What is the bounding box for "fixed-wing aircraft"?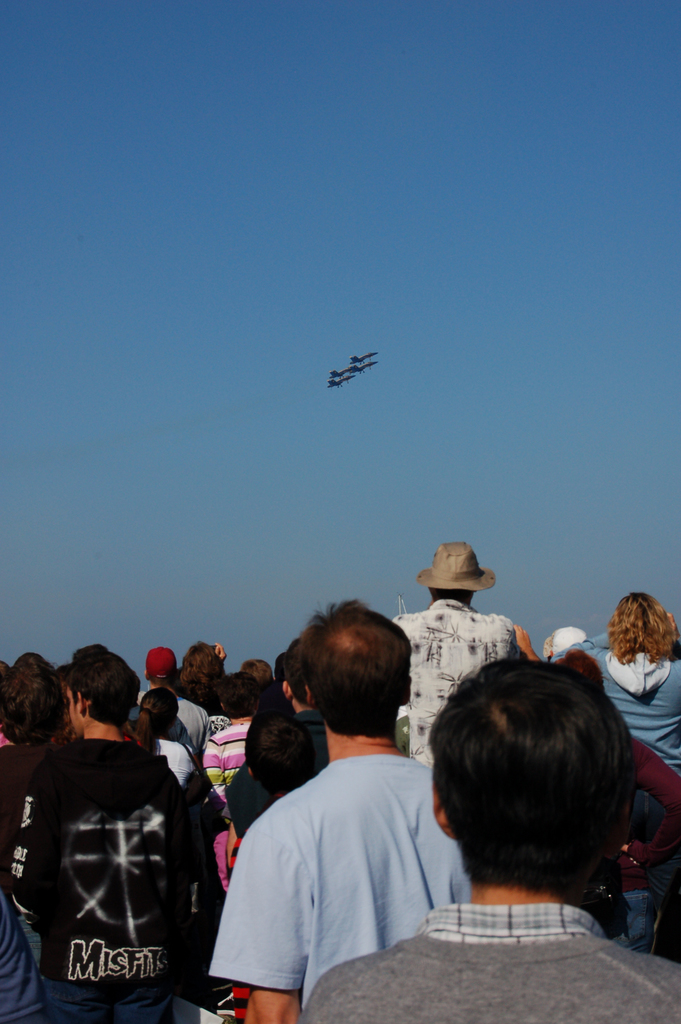
crop(343, 344, 380, 365).
